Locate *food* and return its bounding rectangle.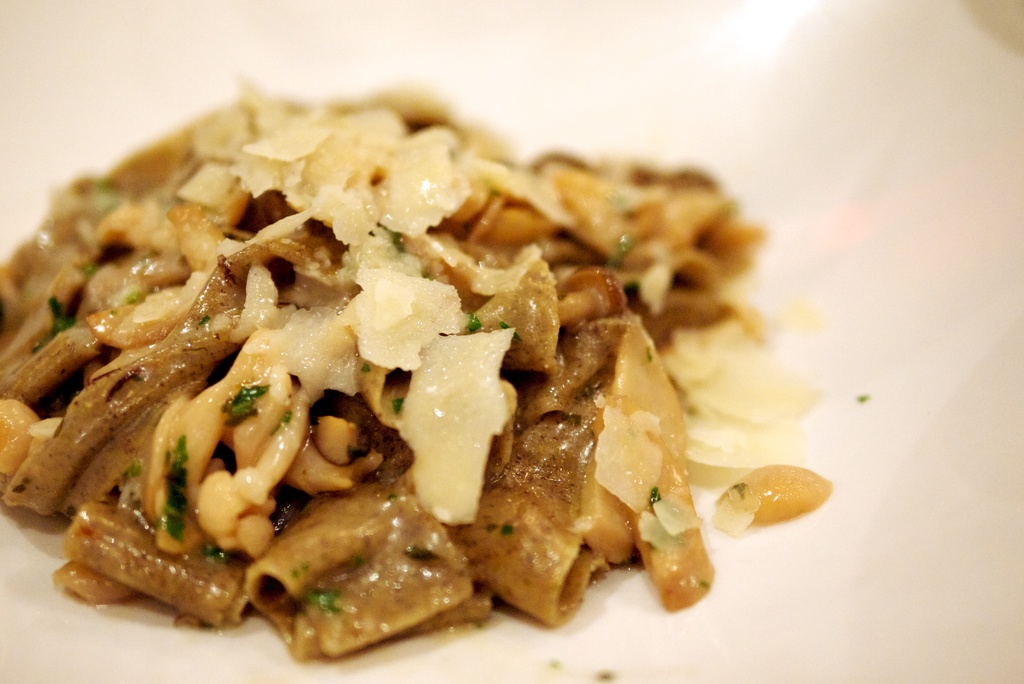
x1=60, y1=74, x2=919, y2=608.
